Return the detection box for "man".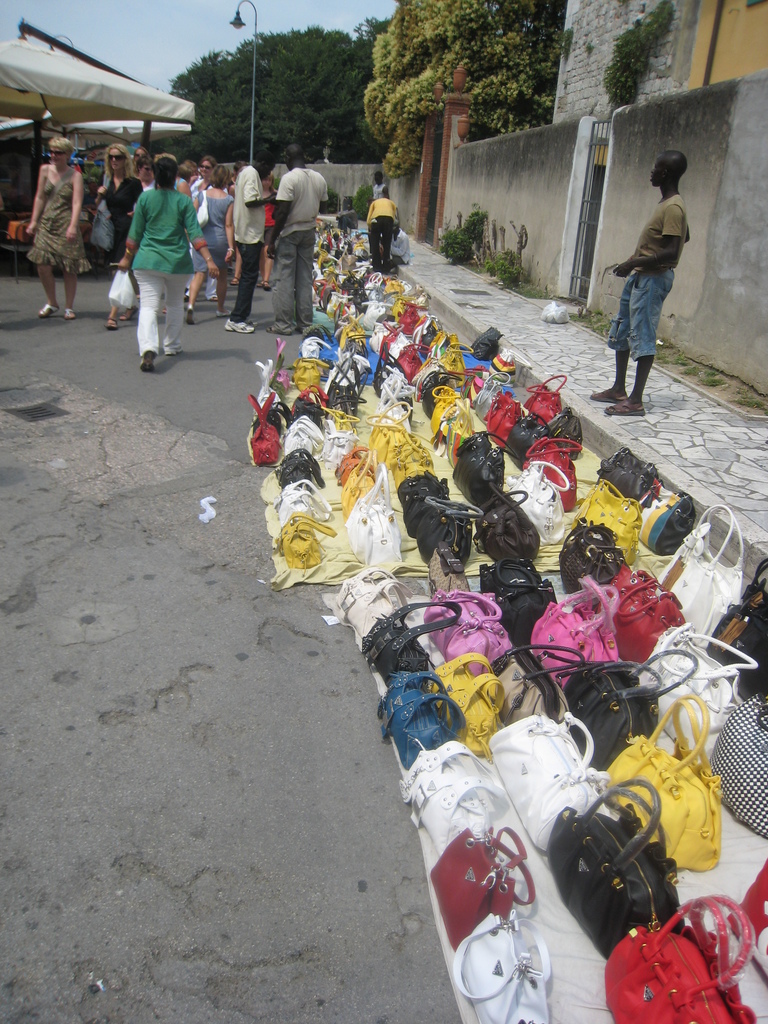
box(607, 170, 698, 381).
